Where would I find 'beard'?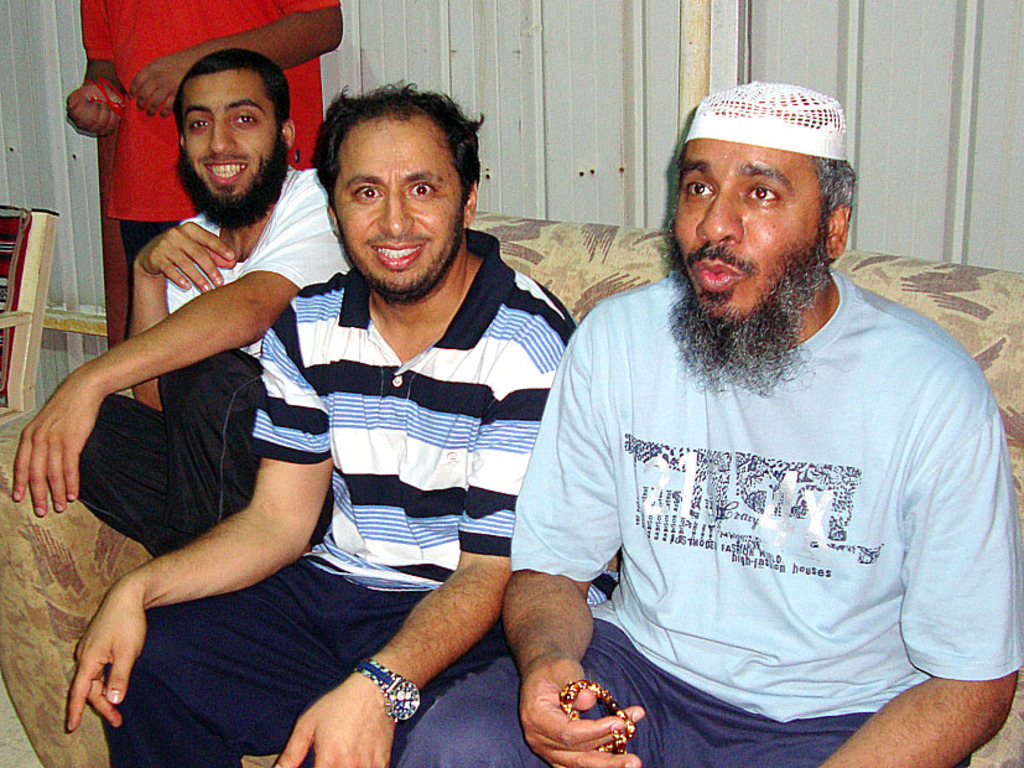
At <region>667, 218, 833, 398</region>.
